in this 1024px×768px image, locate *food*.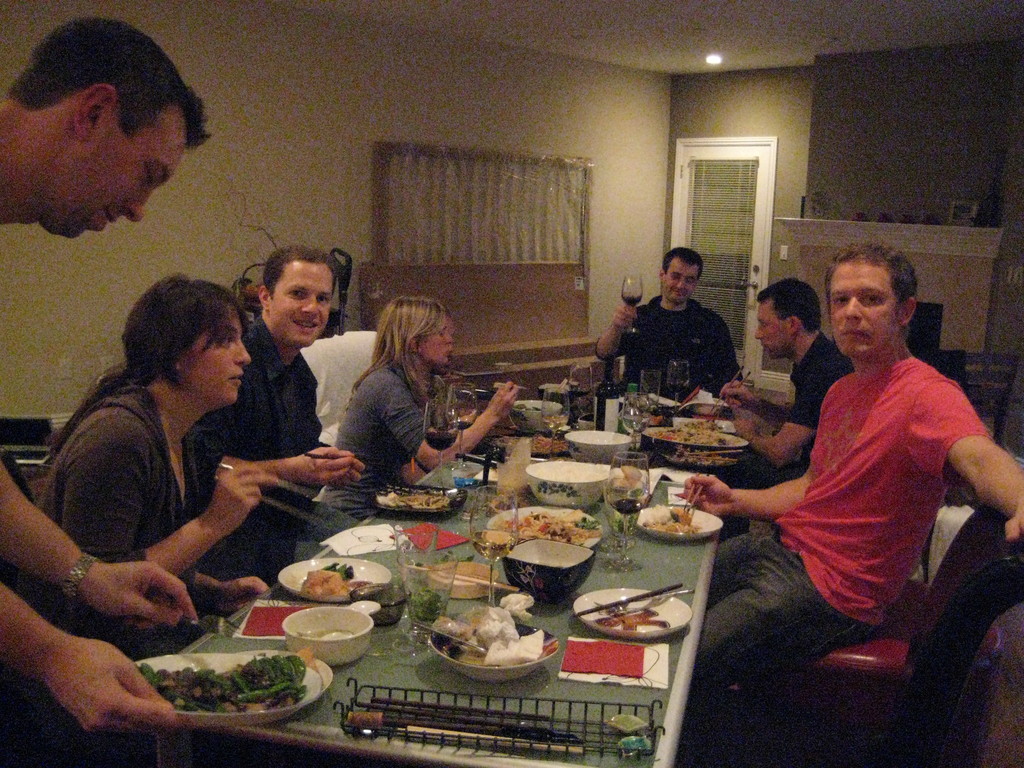
Bounding box: {"left": 646, "top": 429, "right": 738, "bottom": 449}.
